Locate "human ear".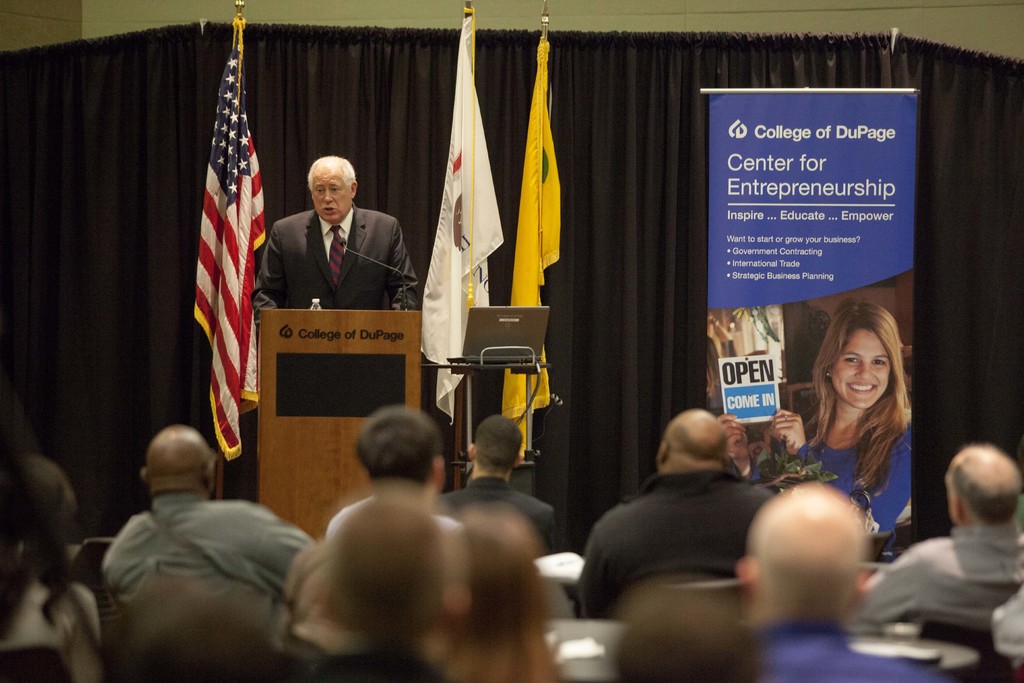
Bounding box: box(206, 461, 216, 486).
